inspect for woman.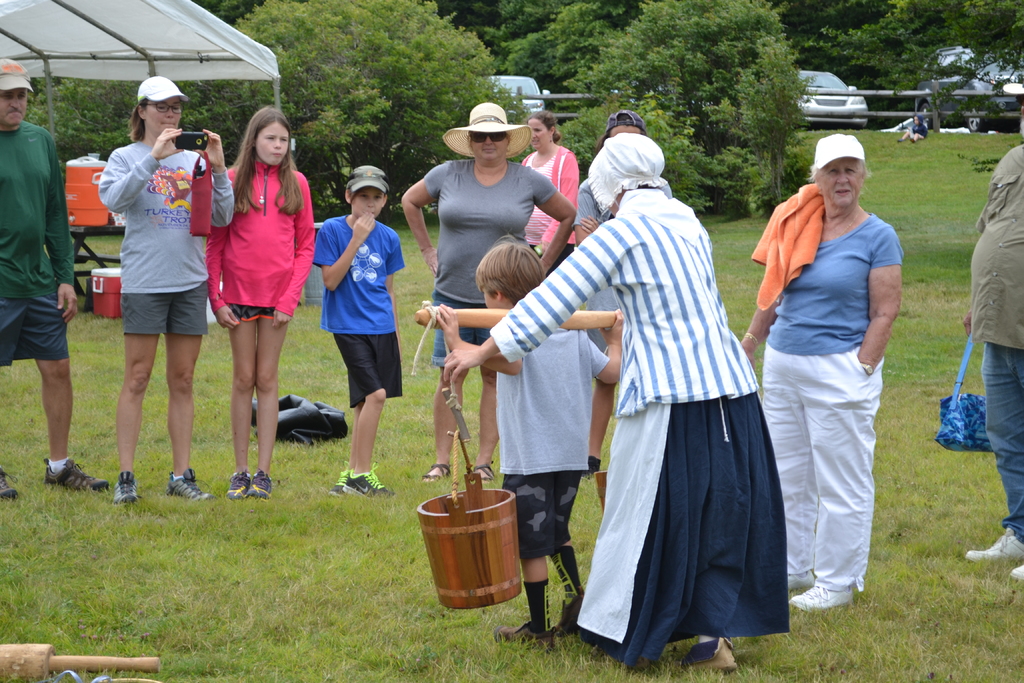
Inspection: bbox=[739, 135, 906, 605].
